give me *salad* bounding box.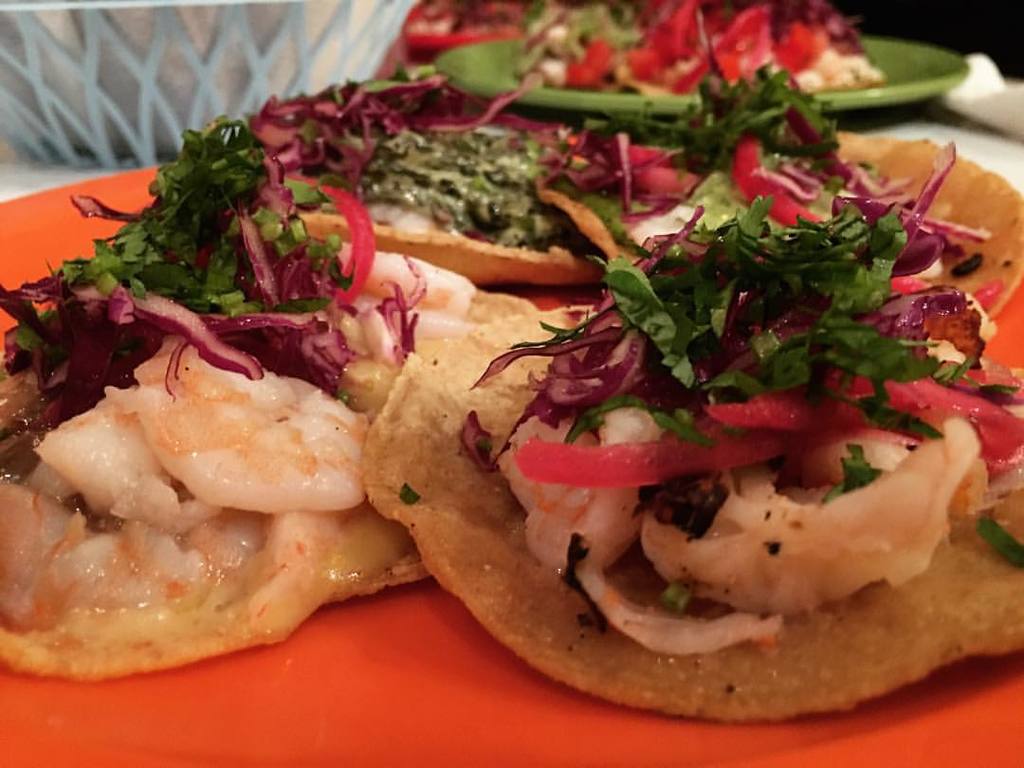
(left=4, top=0, right=1023, bottom=656).
